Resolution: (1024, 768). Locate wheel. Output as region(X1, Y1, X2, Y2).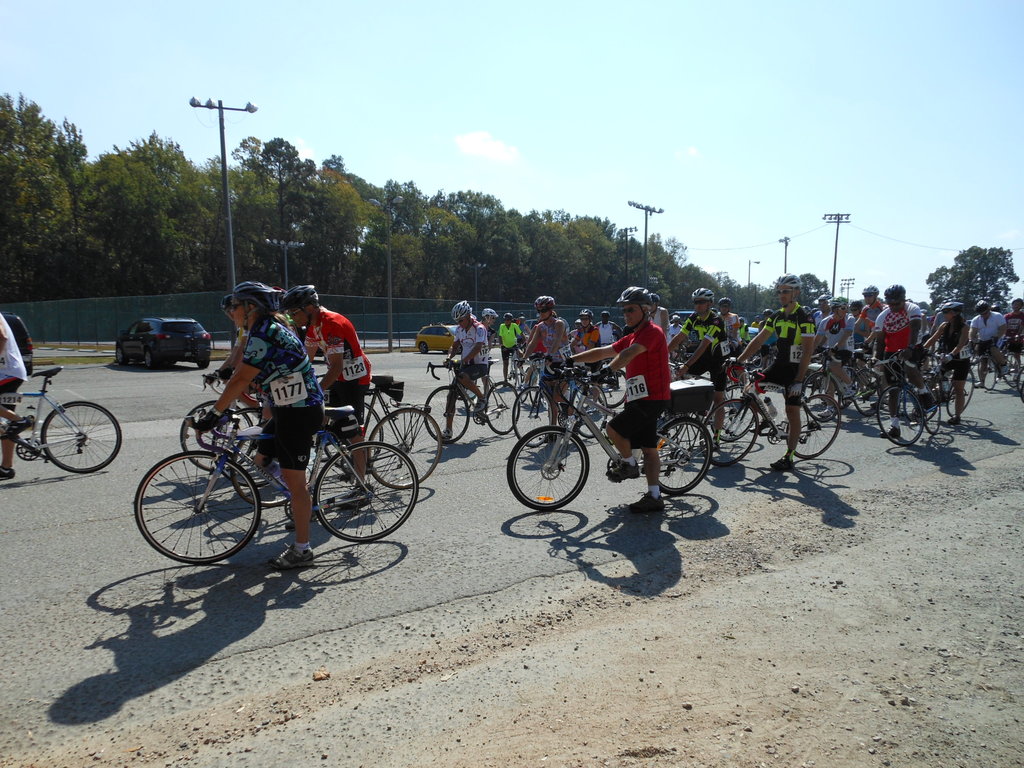
region(318, 403, 385, 468).
